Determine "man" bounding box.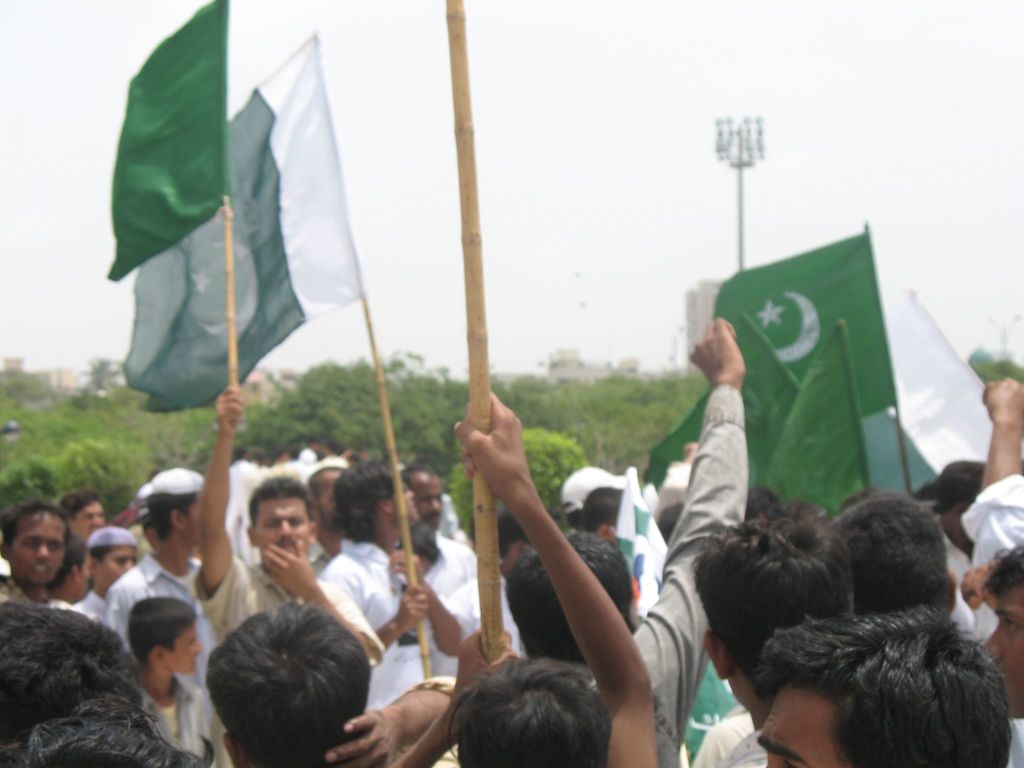
Determined: crop(230, 433, 375, 556).
